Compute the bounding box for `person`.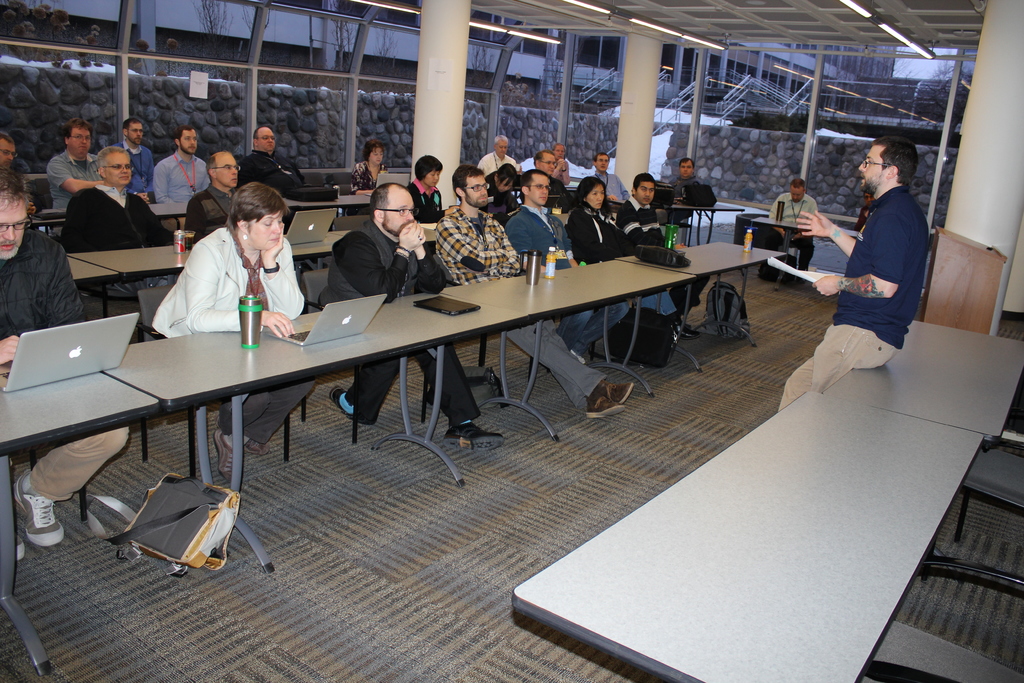
bbox(242, 123, 306, 197).
